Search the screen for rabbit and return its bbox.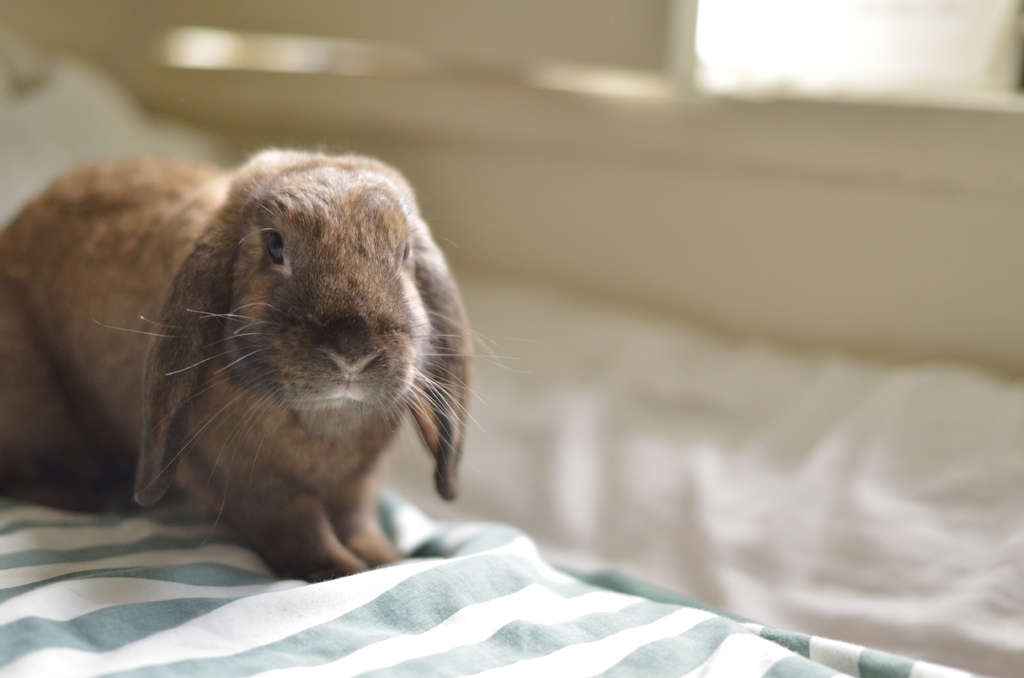
Found: locate(0, 140, 525, 585).
